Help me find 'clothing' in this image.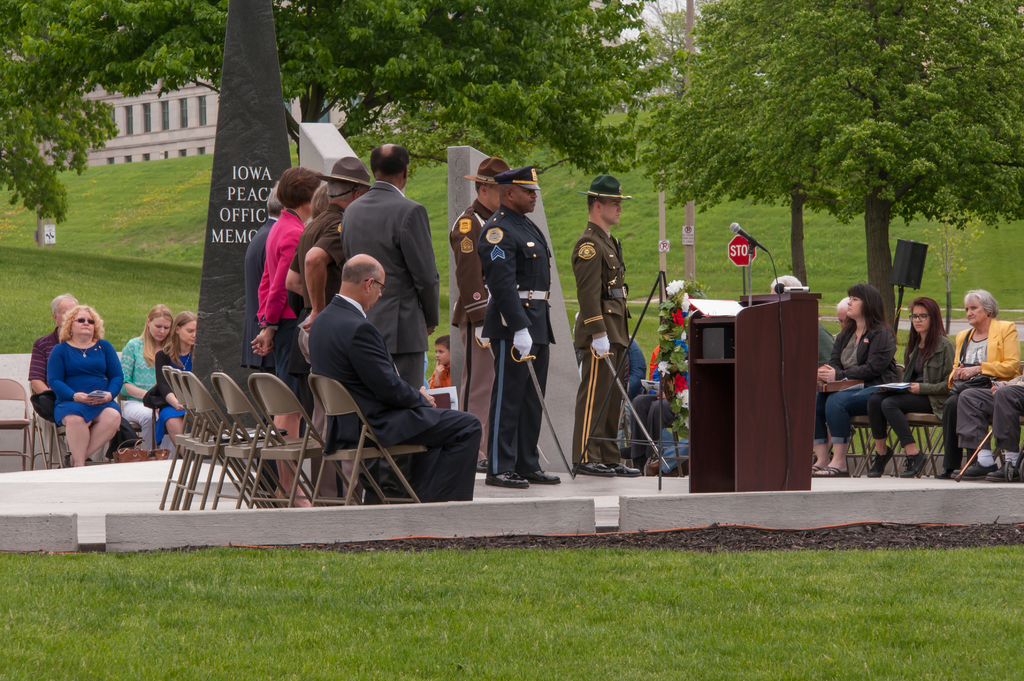
Found it: (30, 330, 61, 419).
